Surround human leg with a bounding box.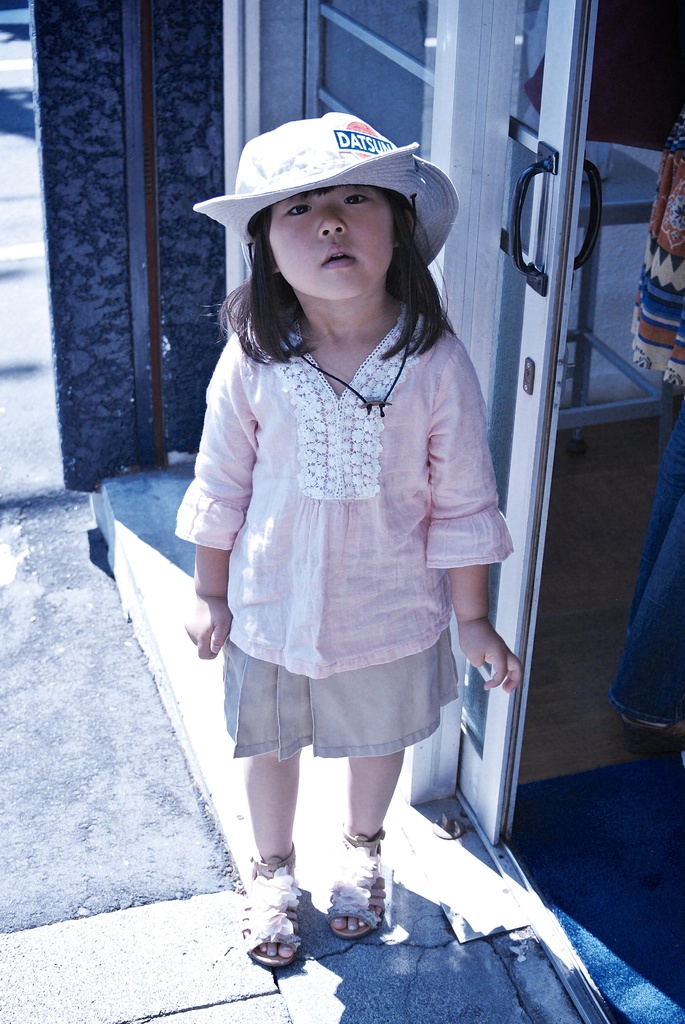
select_region(329, 643, 415, 934).
